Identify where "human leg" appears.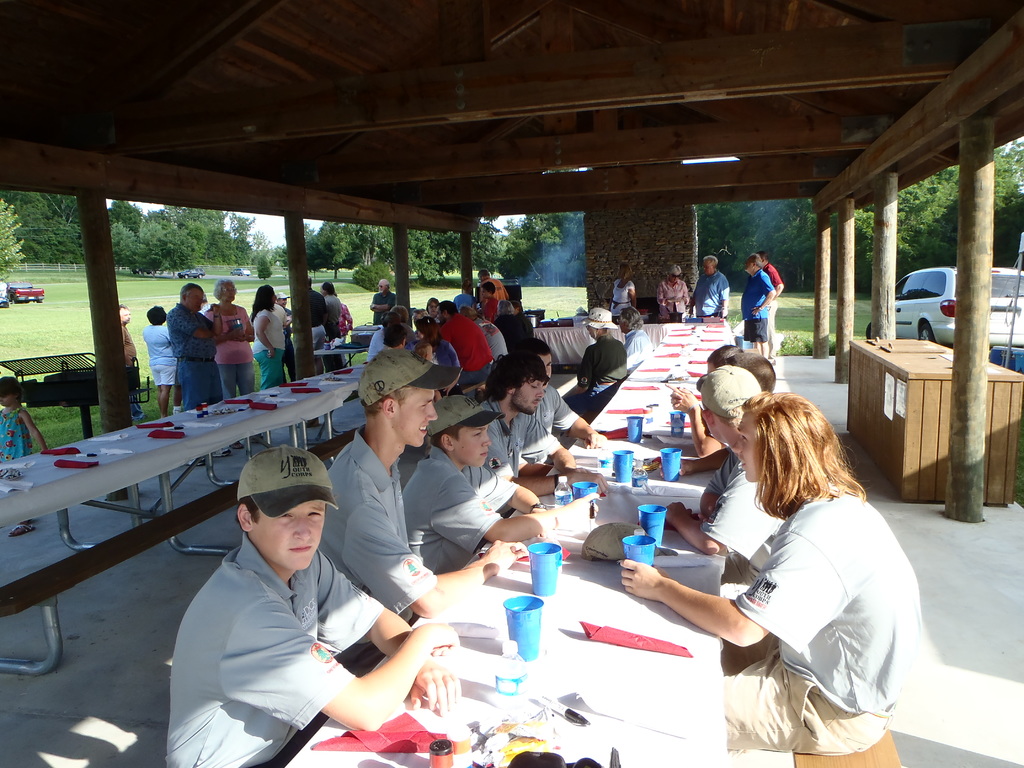
Appears at box=[233, 360, 253, 392].
